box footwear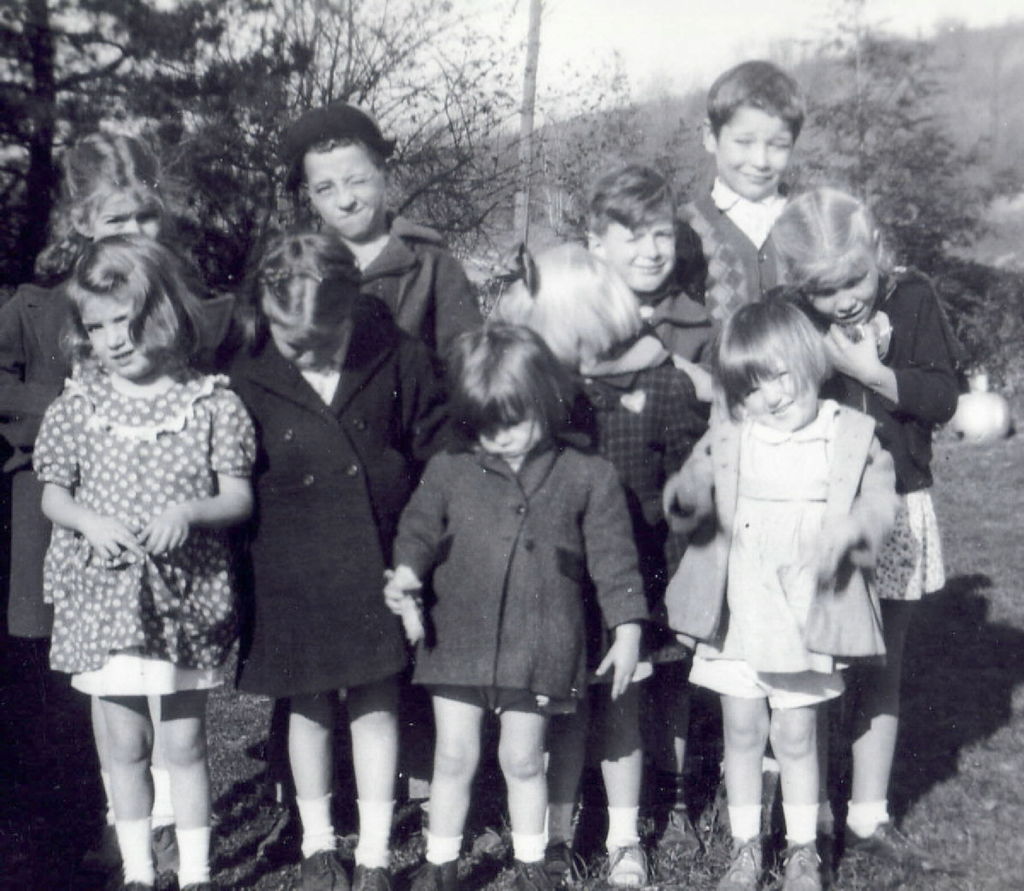
[left=715, top=831, right=765, bottom=890]
